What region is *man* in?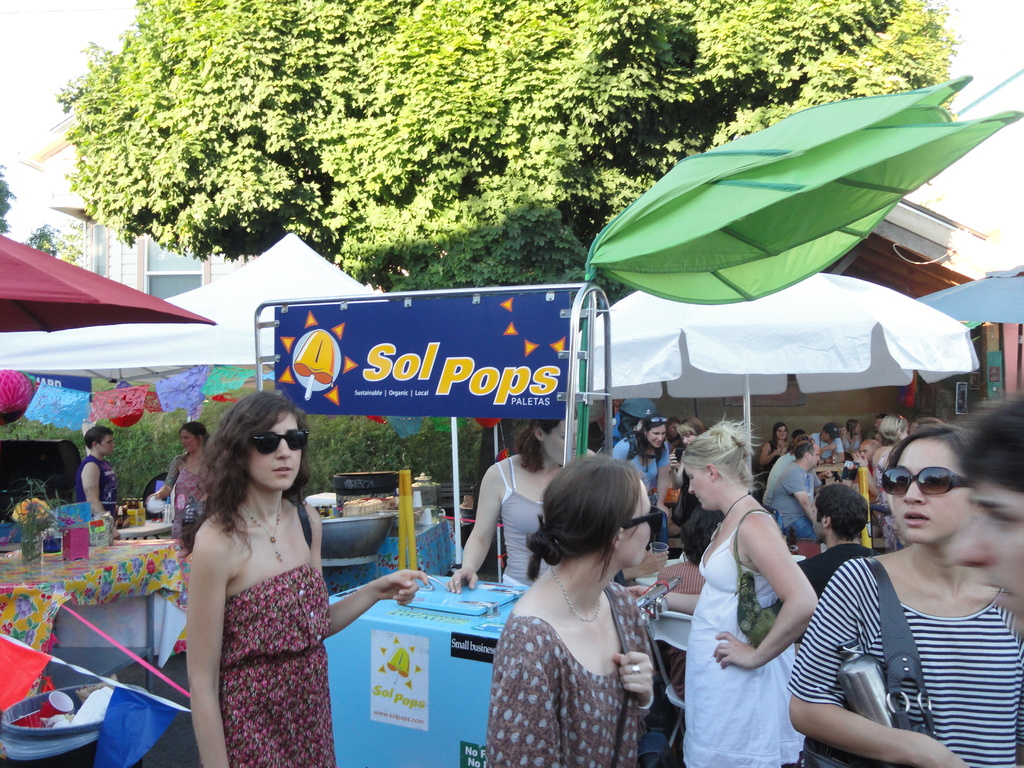
[x1=790, y1=442, x2=1014, y2=759].
